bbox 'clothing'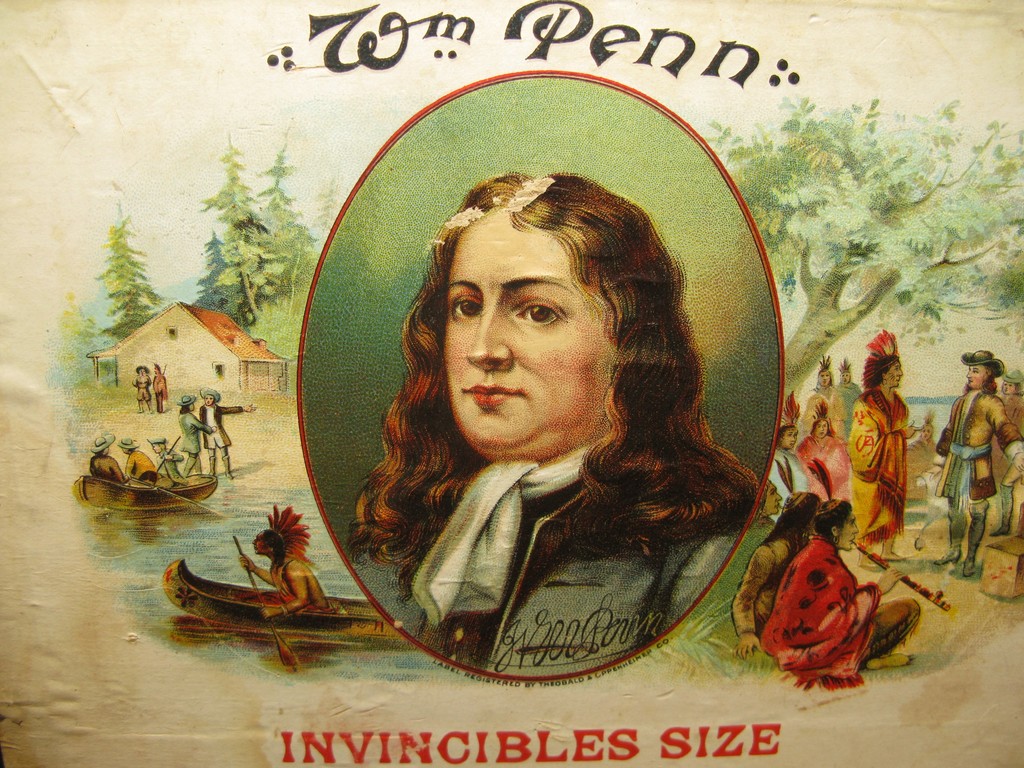
(left=744, top=540, right=880, bottom=691)
